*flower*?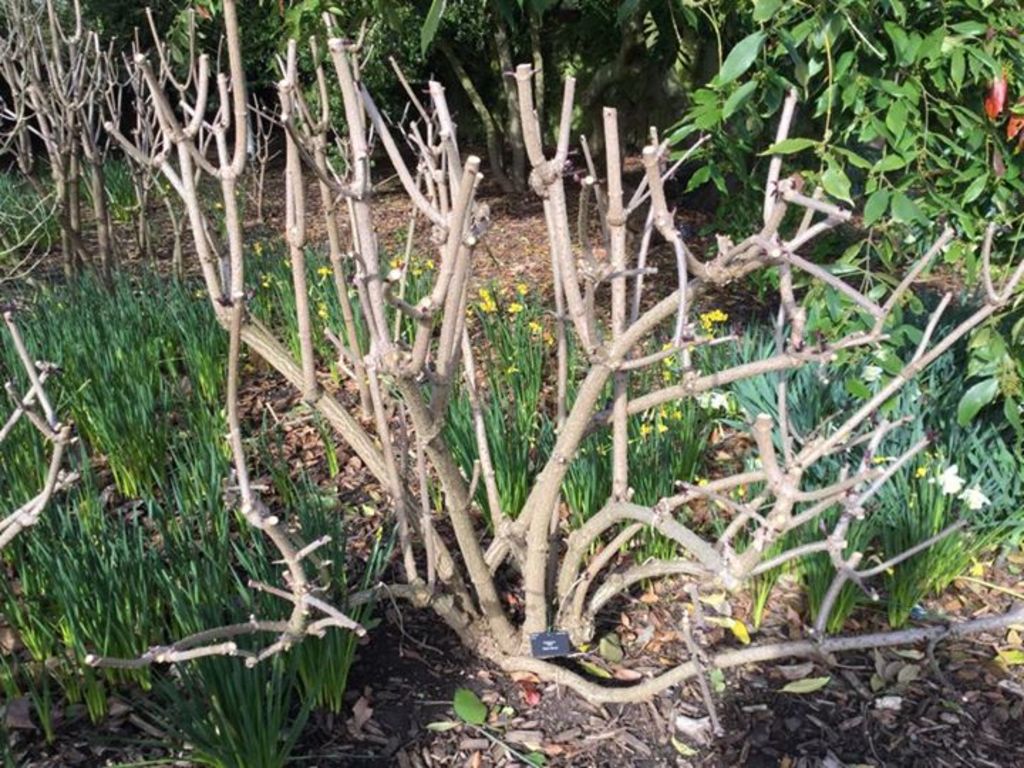
929,462,964,494
